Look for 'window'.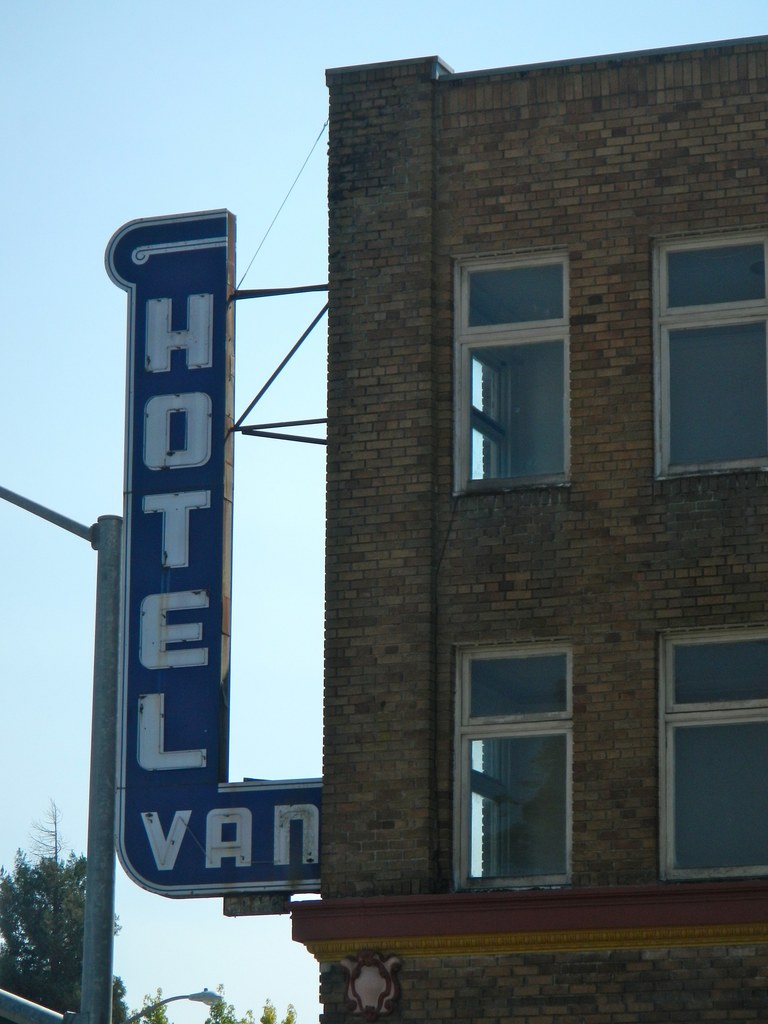
Found: select_region(667, 630, 767, 882).
